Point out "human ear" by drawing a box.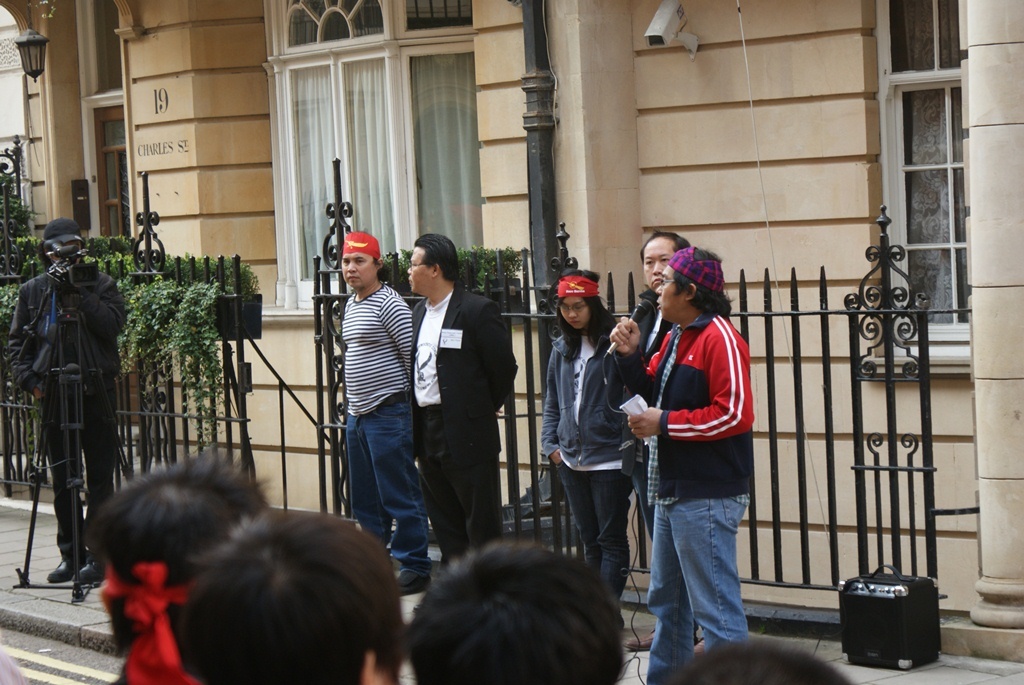
(left=376, top=256, right=385, bottom=269).
